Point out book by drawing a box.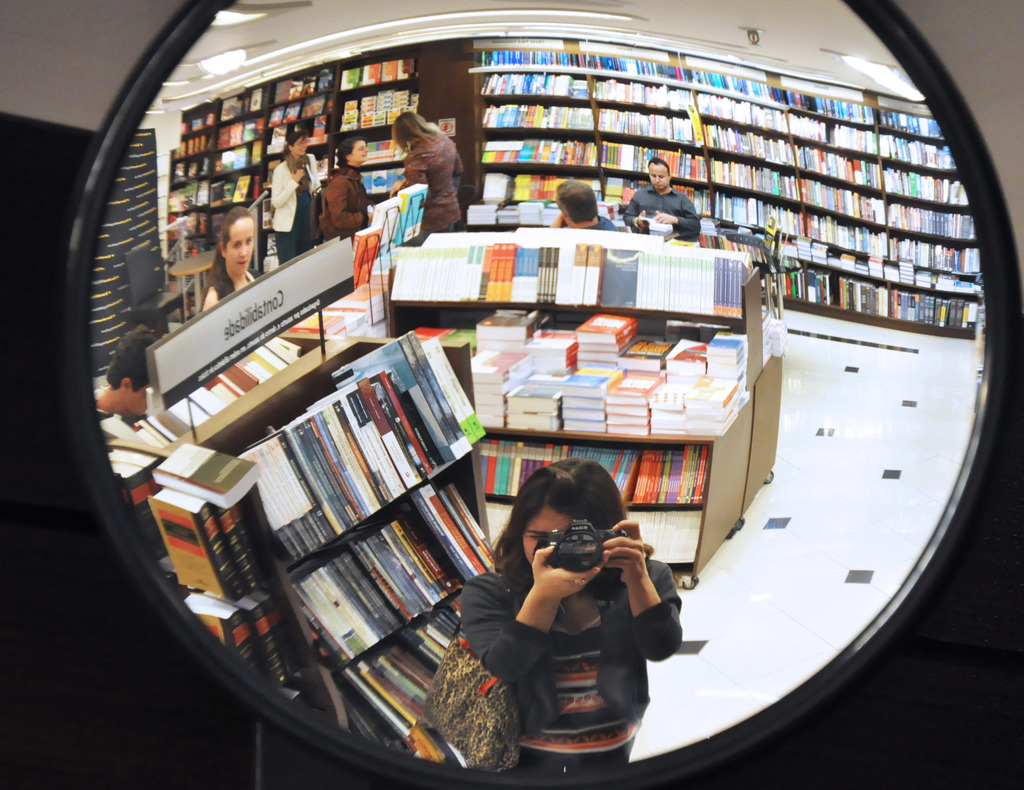
[157,442,259,512].
